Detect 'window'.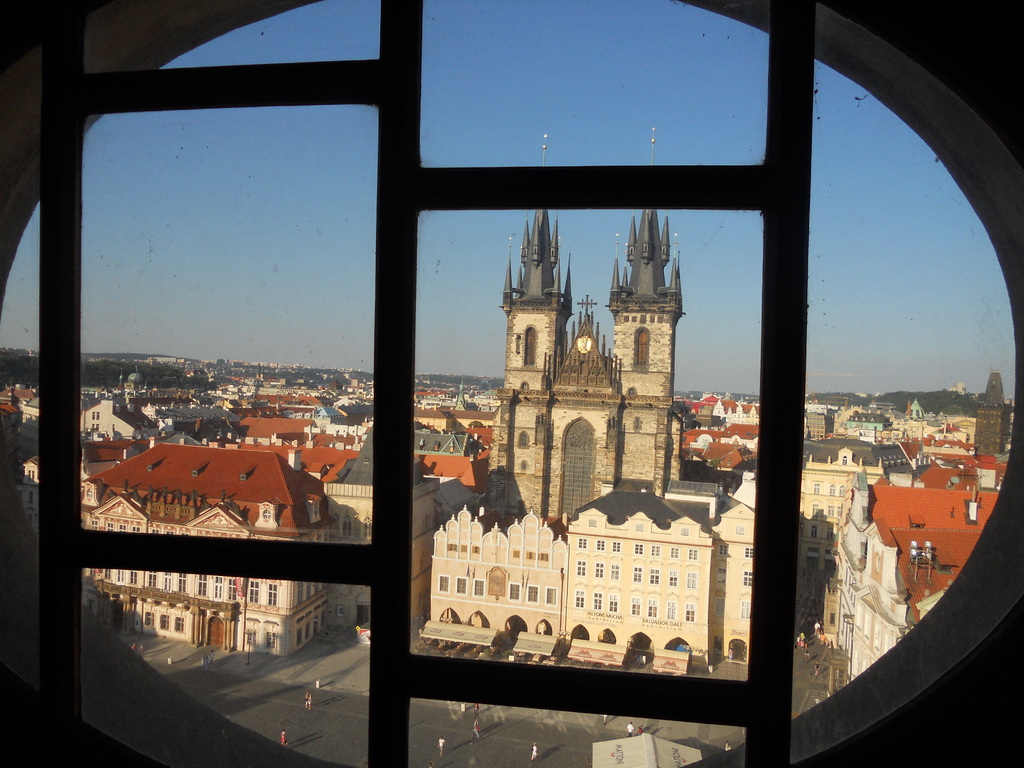
Detected at box=[593, 563, 603, 578].
